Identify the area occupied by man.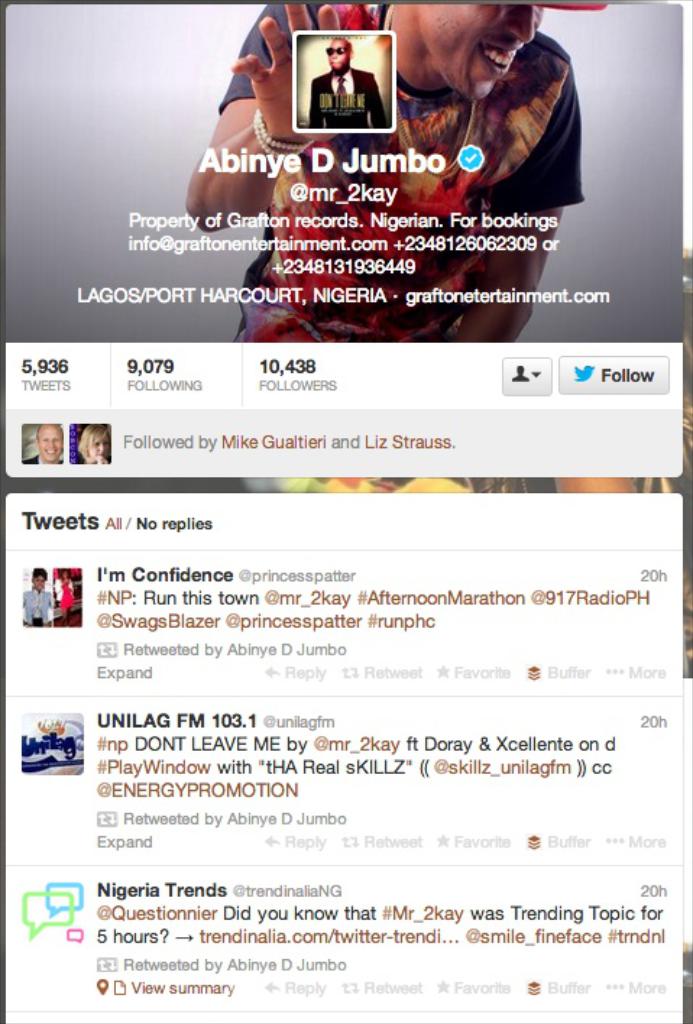
Area: 315/38/394/123.
